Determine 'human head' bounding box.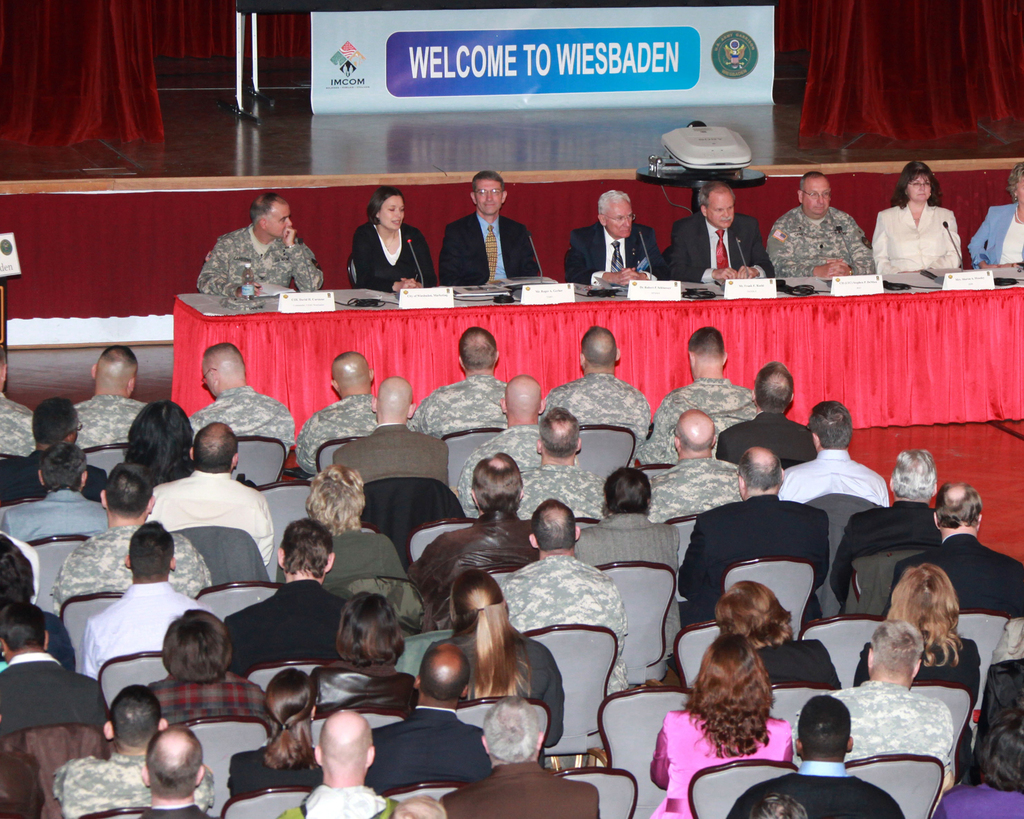
Determined: locate(534, 403, 582, 459).
